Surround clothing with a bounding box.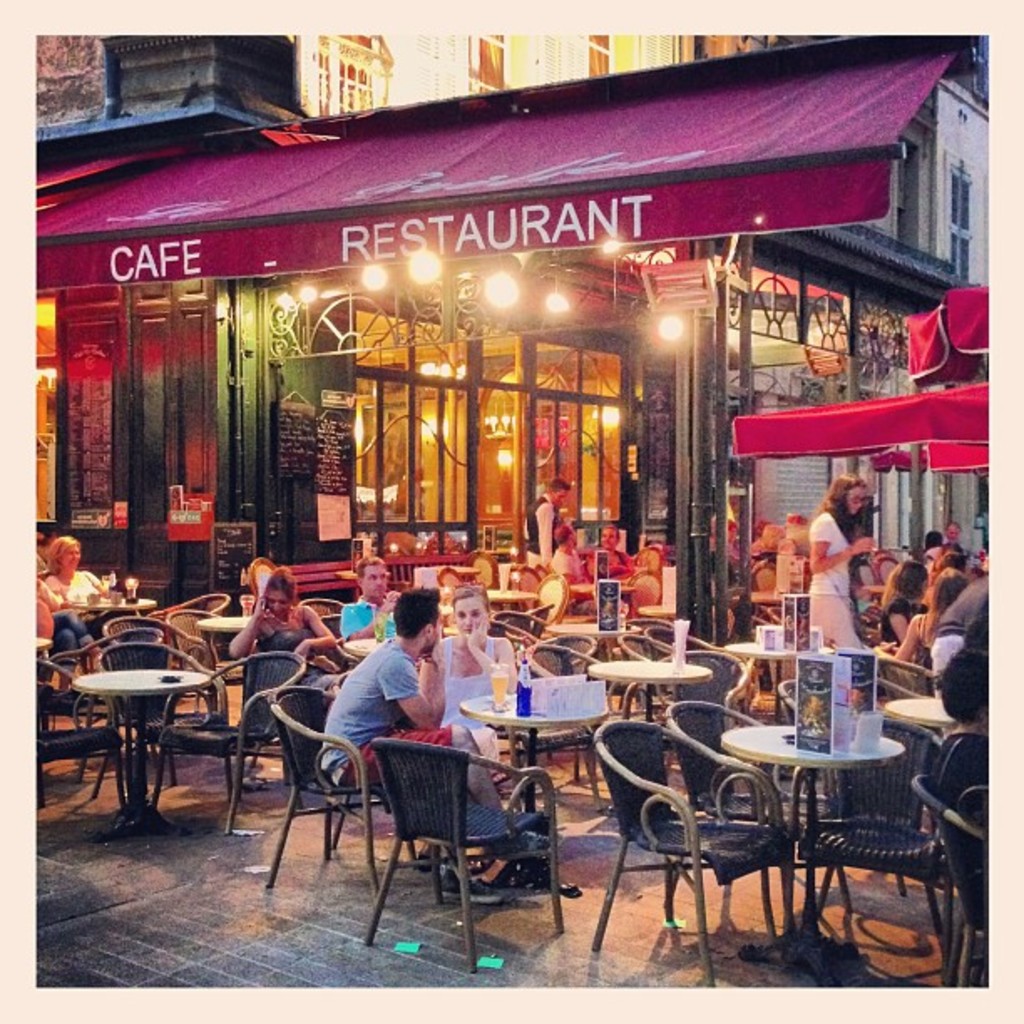
box(878, 596, 914, 646).
